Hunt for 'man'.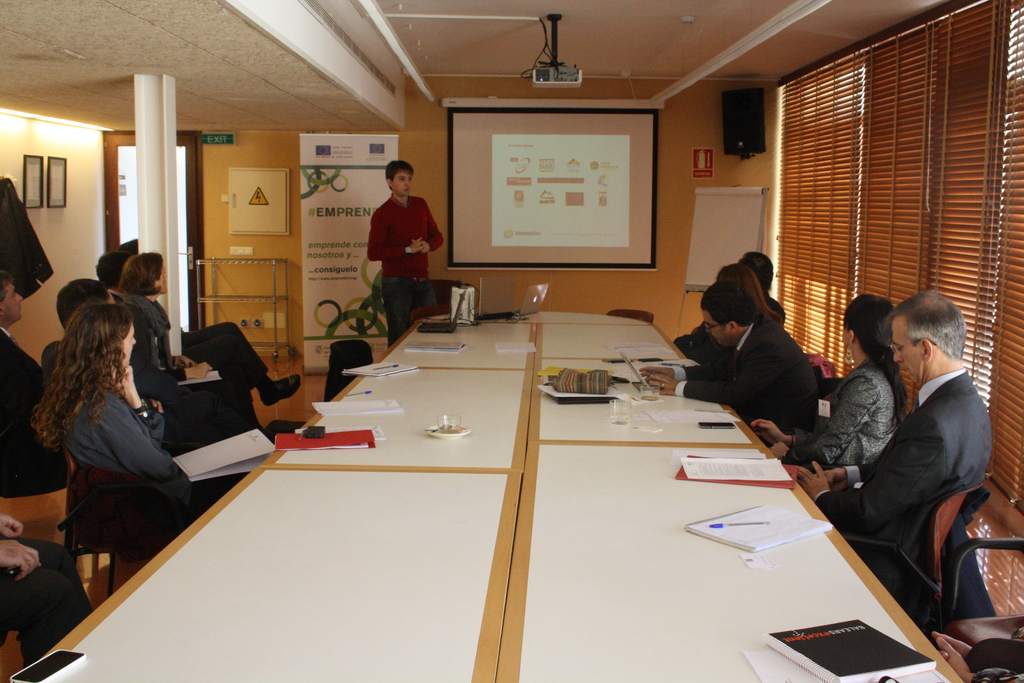
Hunted down at 368, 160, 445, 347.
